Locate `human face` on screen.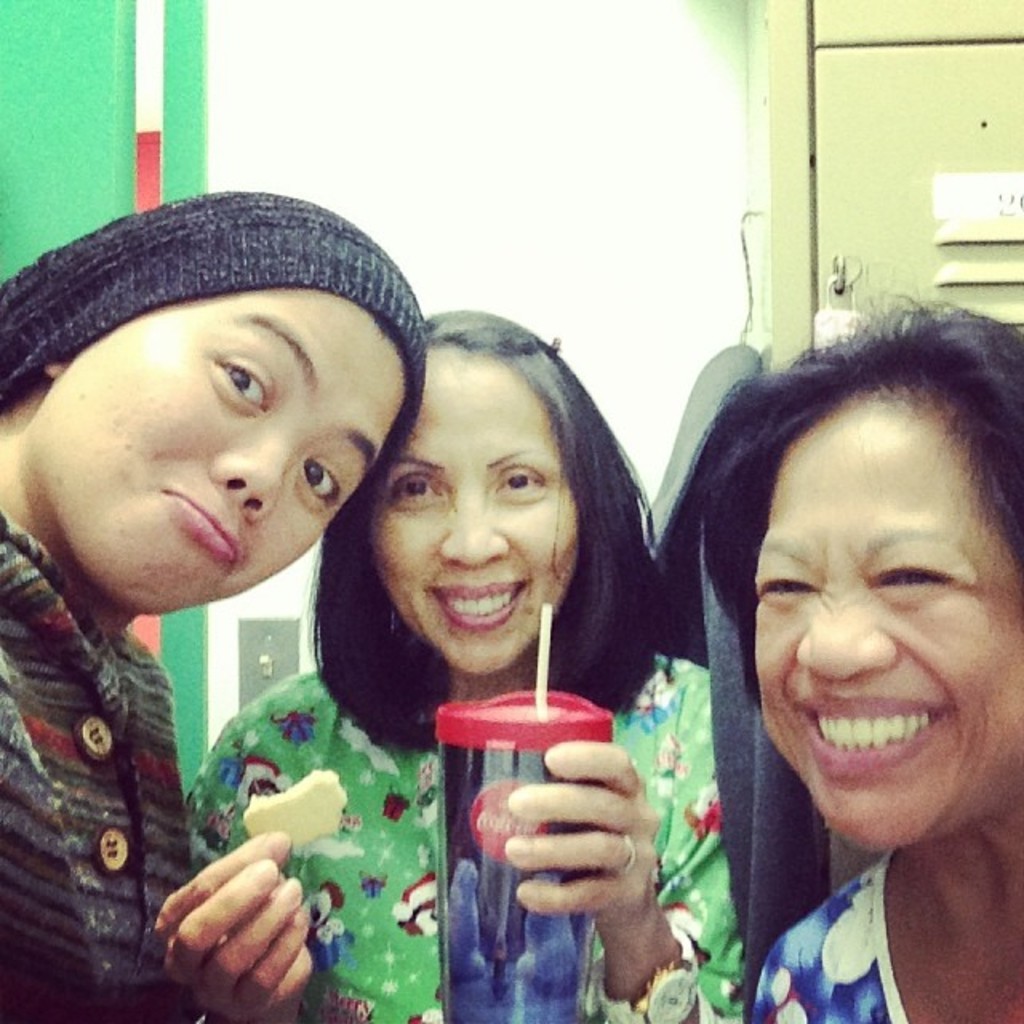
On screen at 370/349/582/678.
